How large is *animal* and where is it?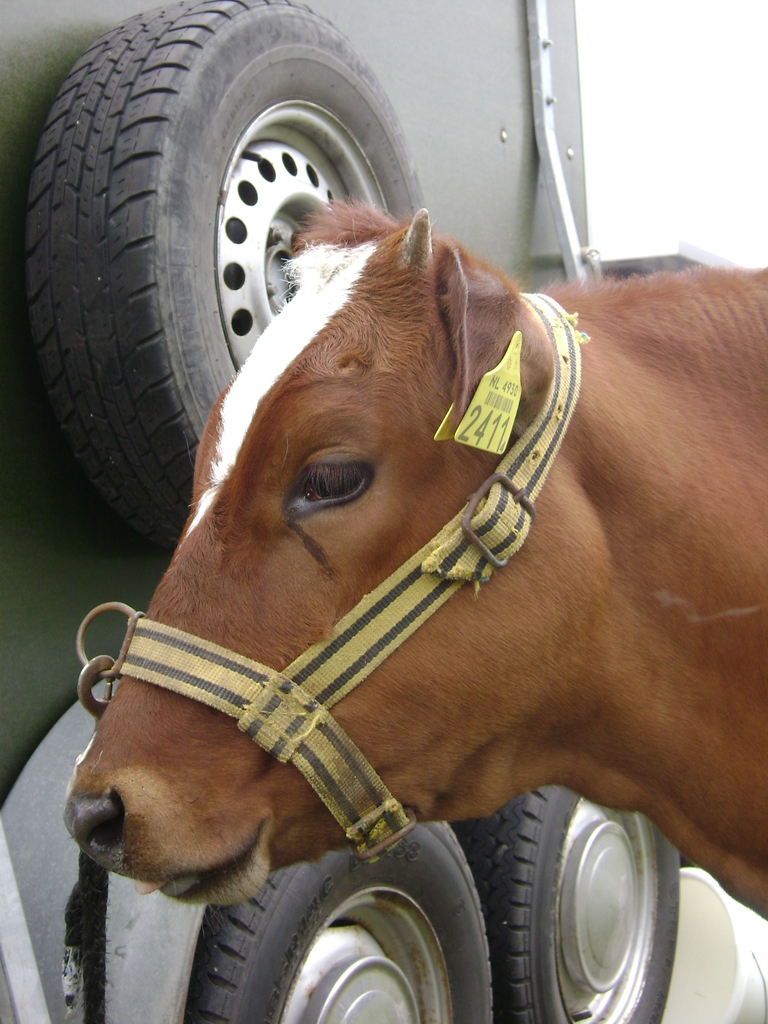
Bounding box: [64,192,767,923].
